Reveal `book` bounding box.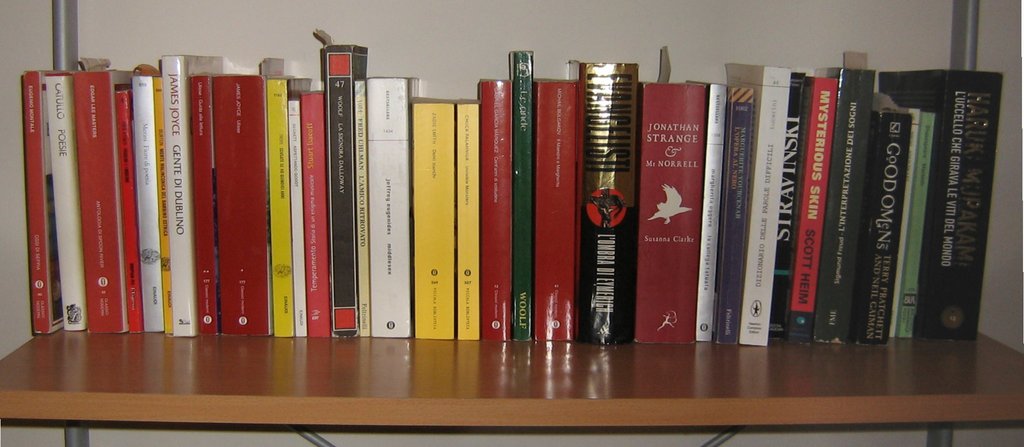
Revealed: left=20, top=65, right=69, bottom=339.
